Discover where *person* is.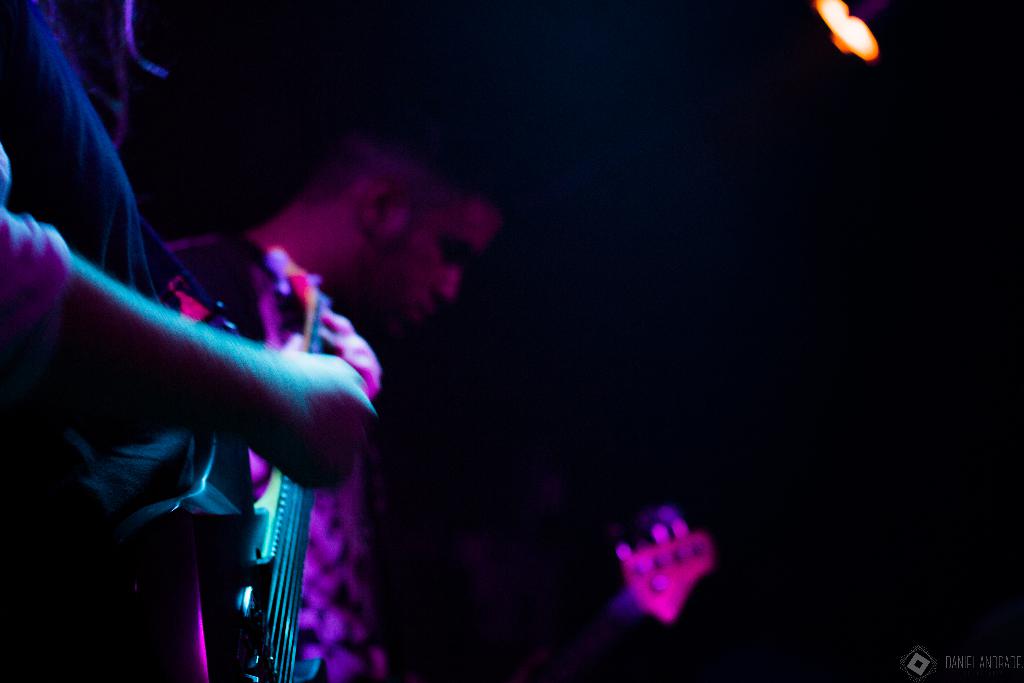
Discovered at {"left": 156, "top": 69, "right": 529, "bottom": 682}.
